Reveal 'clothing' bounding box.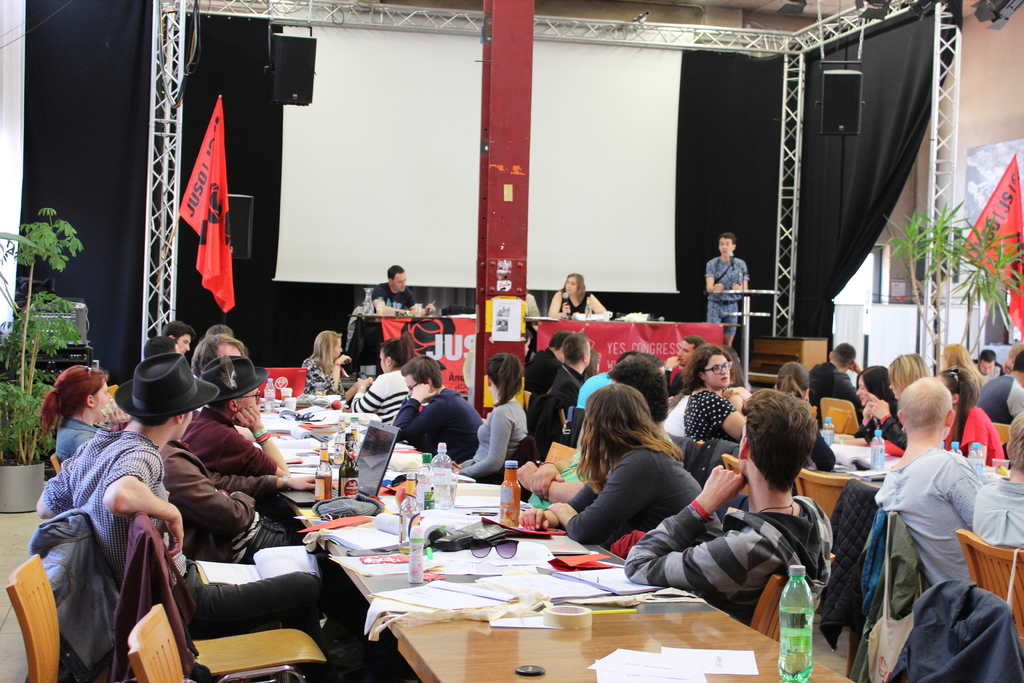
Revealed: [521,342,557,393].
